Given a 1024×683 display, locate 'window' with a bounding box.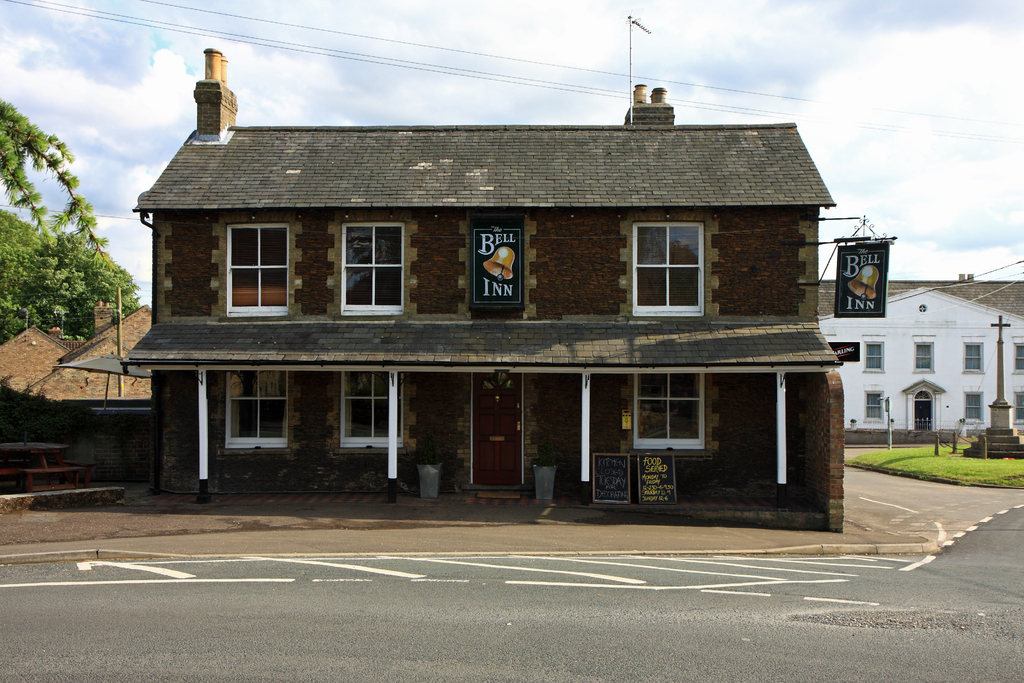
Located: {"left": 861, "top": 388, "right": 884, "bottom": 425}.
